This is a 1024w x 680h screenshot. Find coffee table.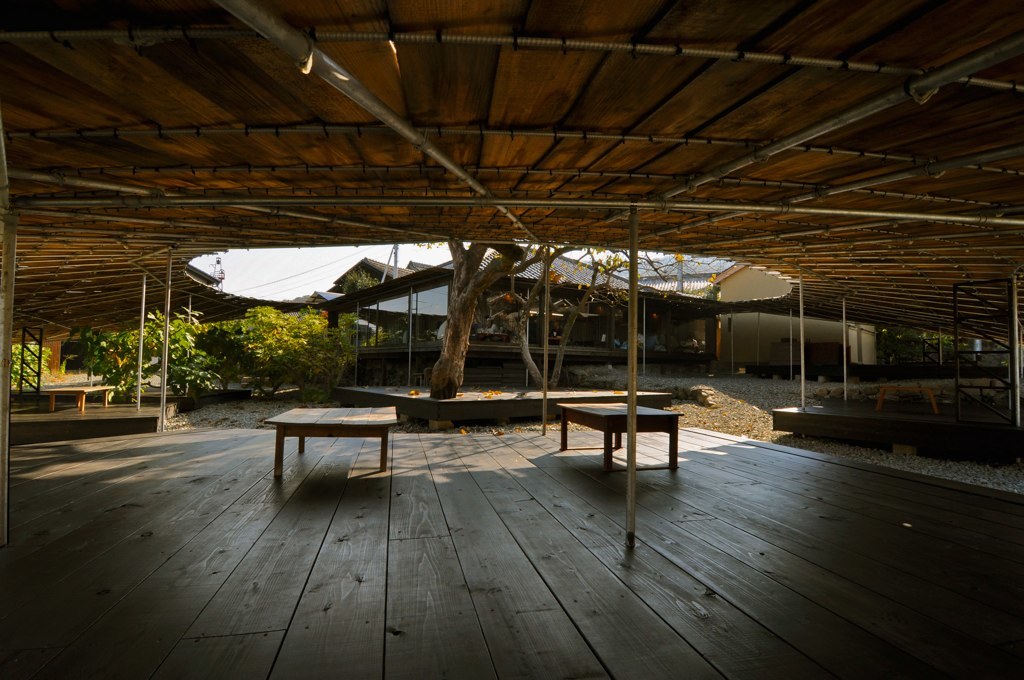
Bounding box: 541 386 700 493.
